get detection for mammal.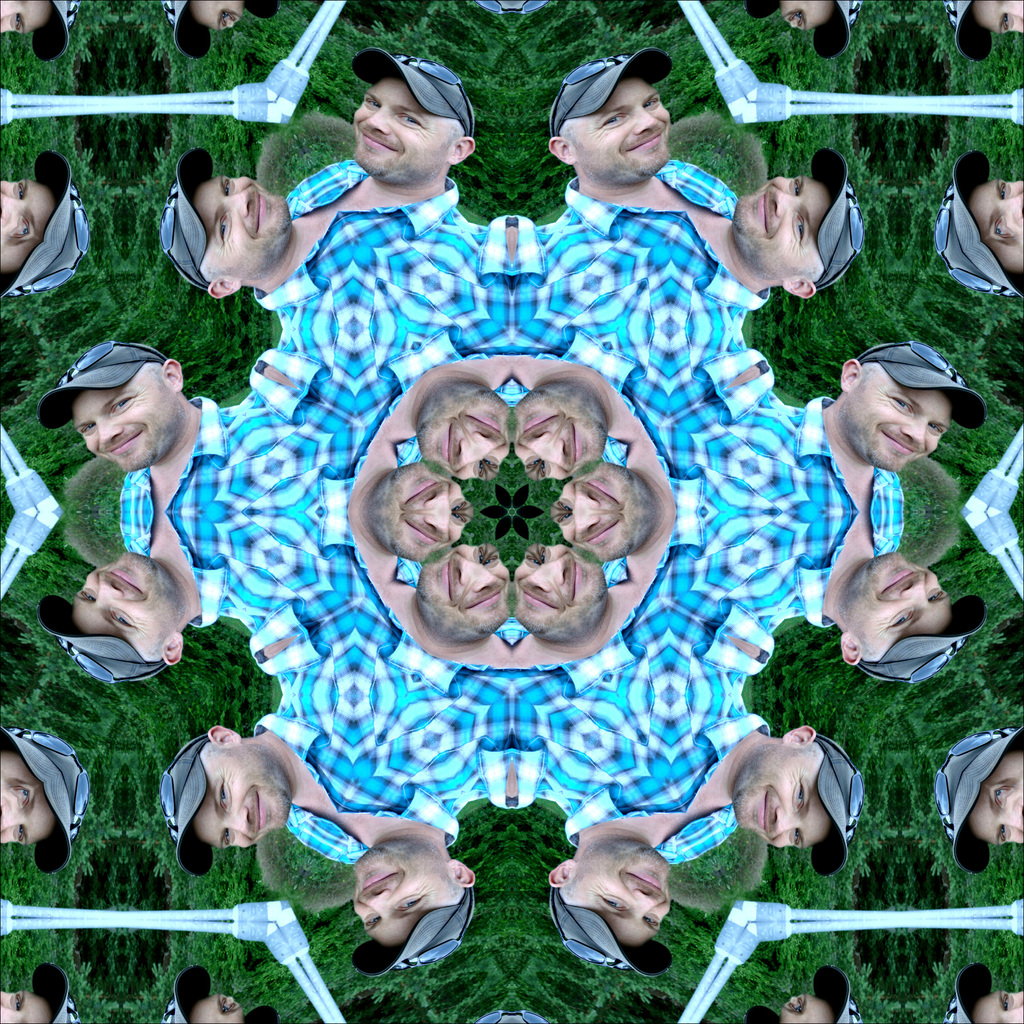
Detection: pyautogui.locateOnScreen(941, 963, 1020, 1023).
